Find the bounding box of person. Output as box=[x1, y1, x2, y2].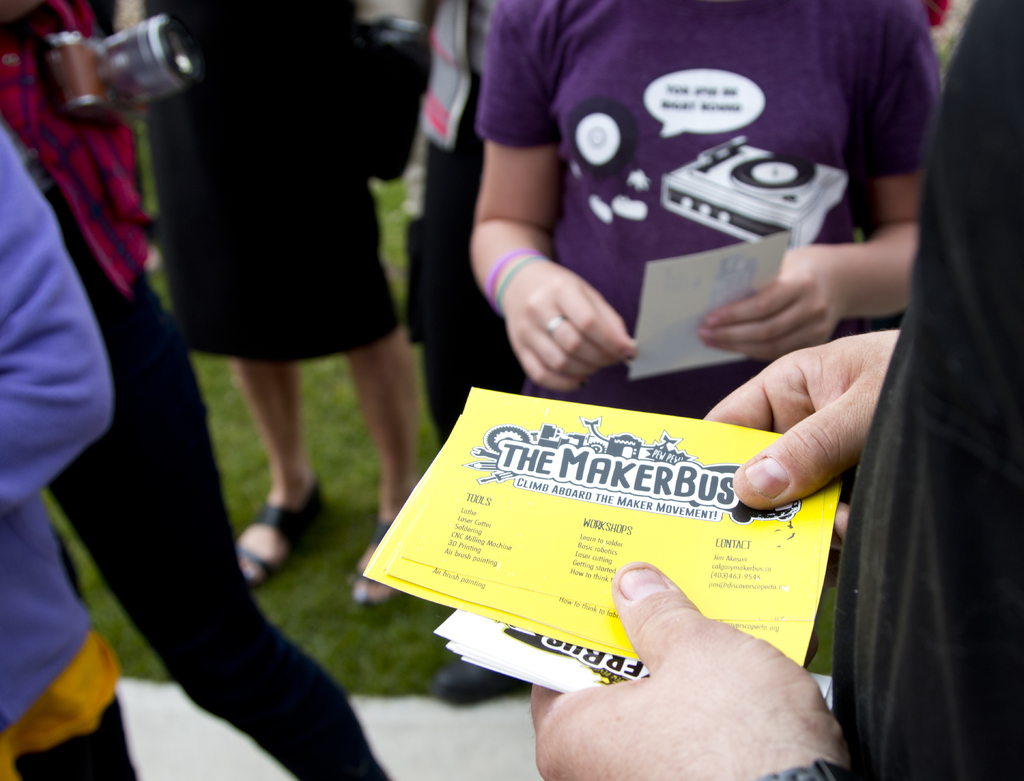
box=[4, 131, 120, 780].
